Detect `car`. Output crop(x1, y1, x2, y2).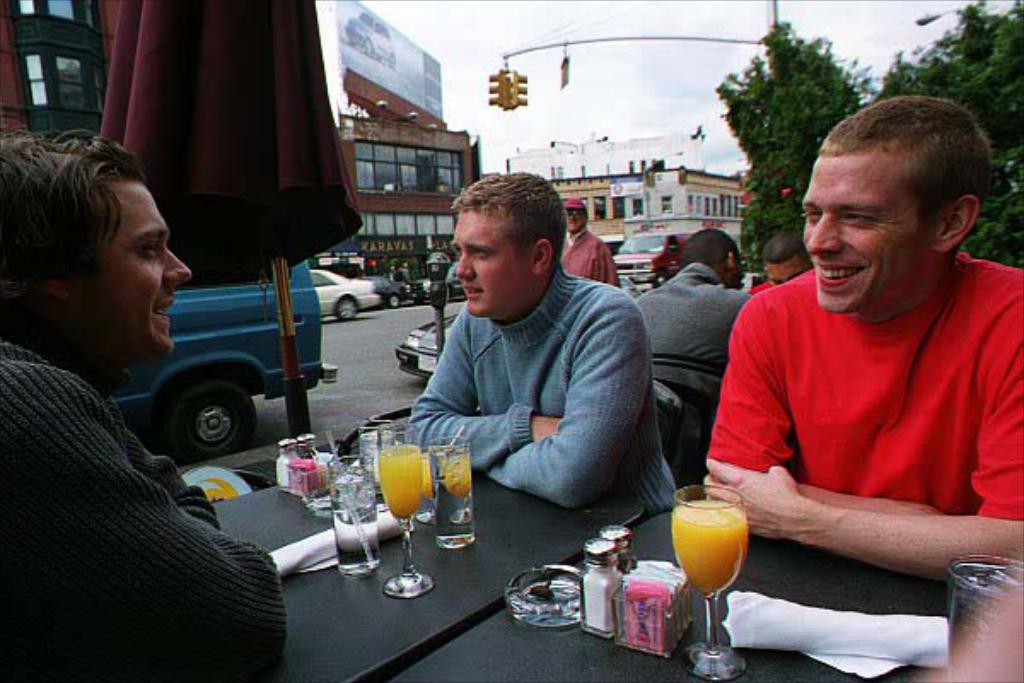
crop(307, 270, 382, 321).
